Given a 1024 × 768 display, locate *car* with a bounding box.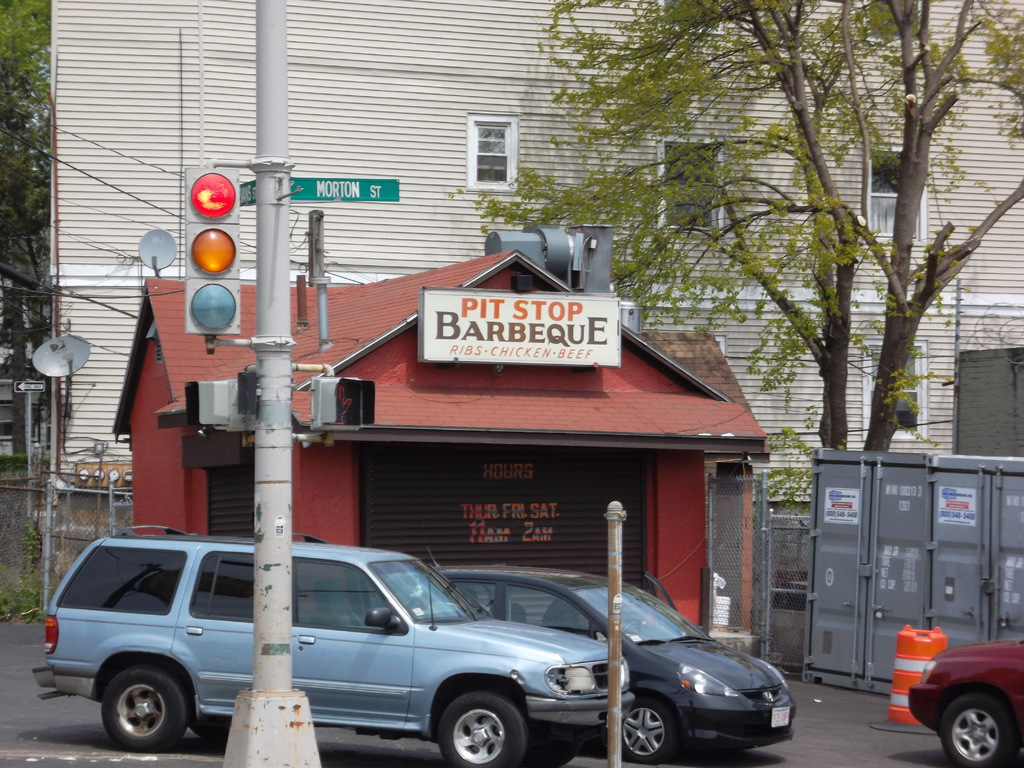
Located: [358, 547, 794, 759].
